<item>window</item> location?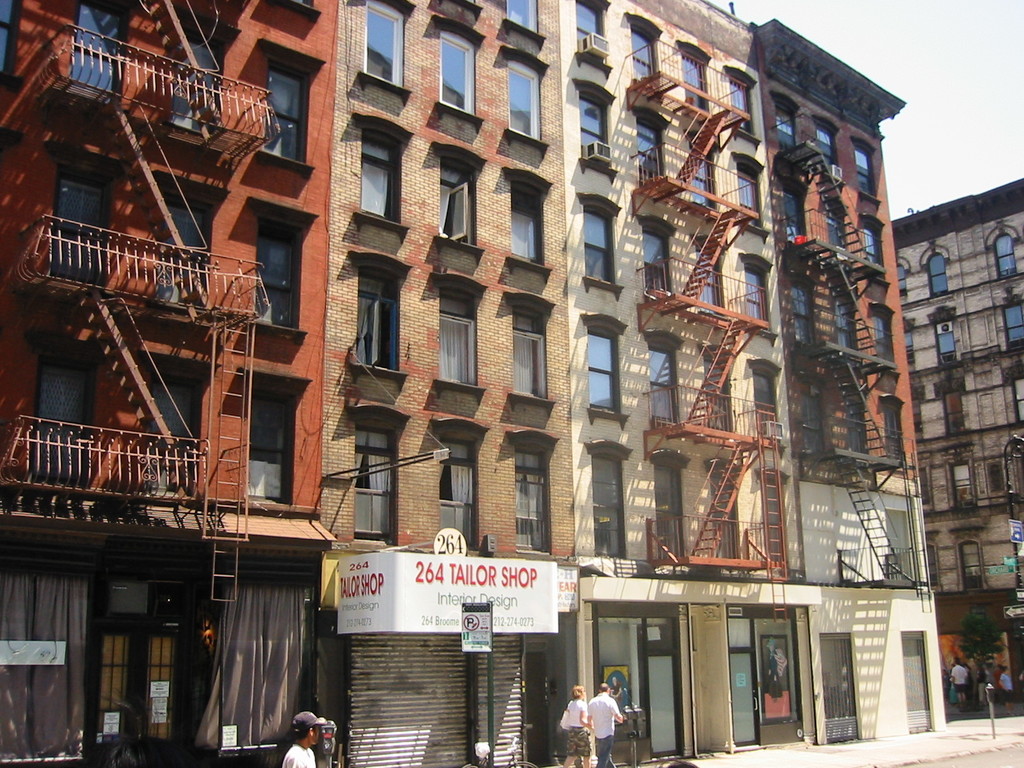
434 421 492 554
